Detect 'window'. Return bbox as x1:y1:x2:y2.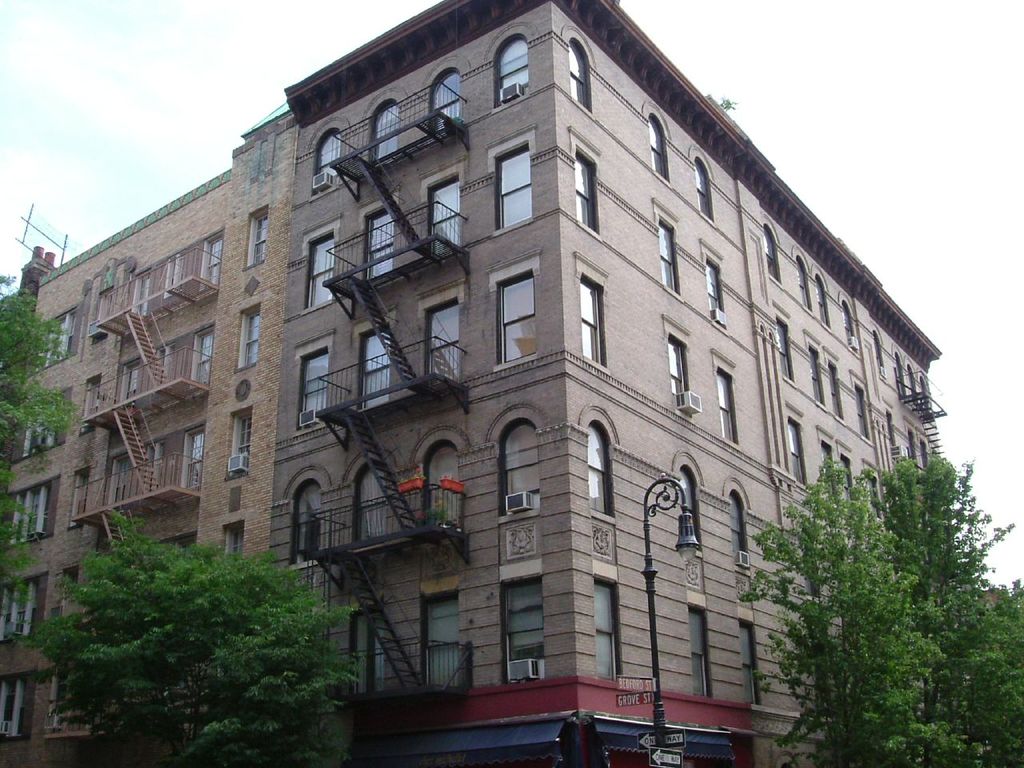
716:370:738:440.
